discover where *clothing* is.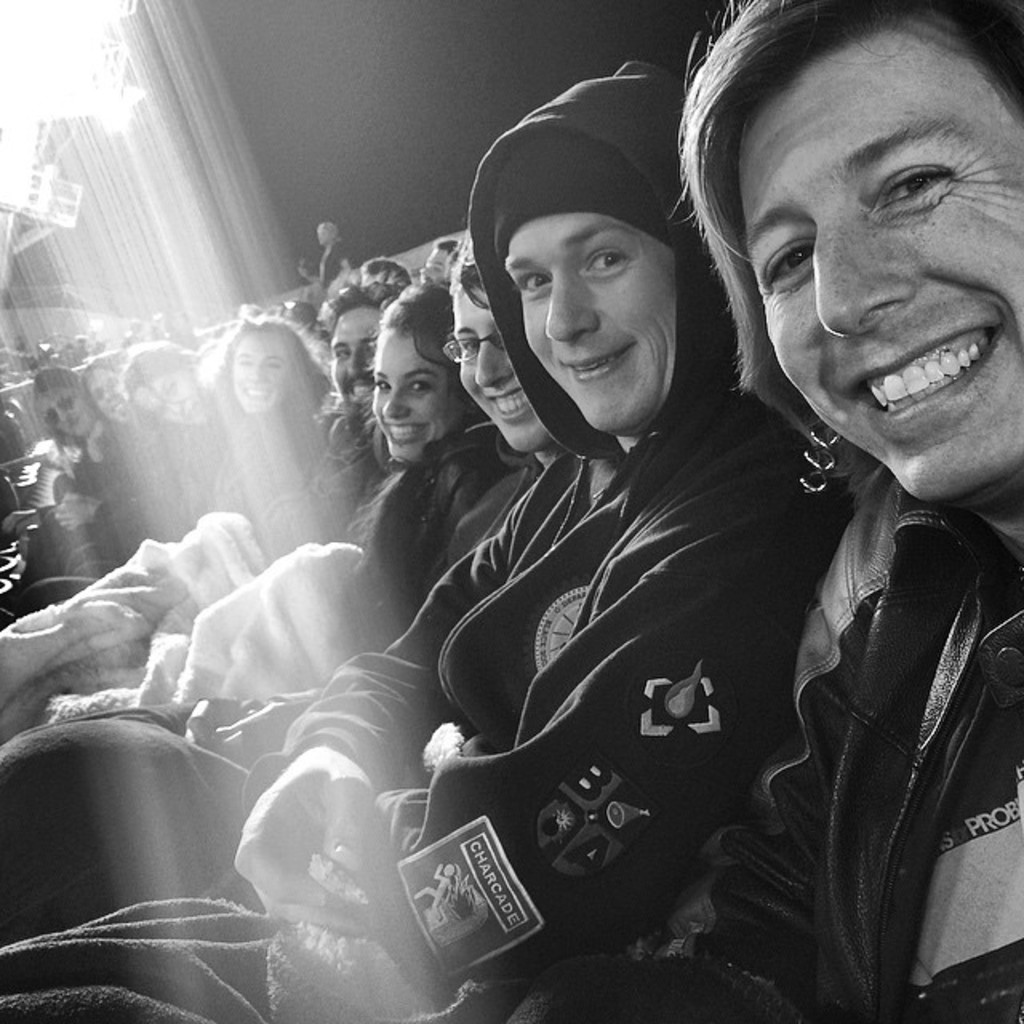
Discovered at l=386, t=445, r=539, b=634.
